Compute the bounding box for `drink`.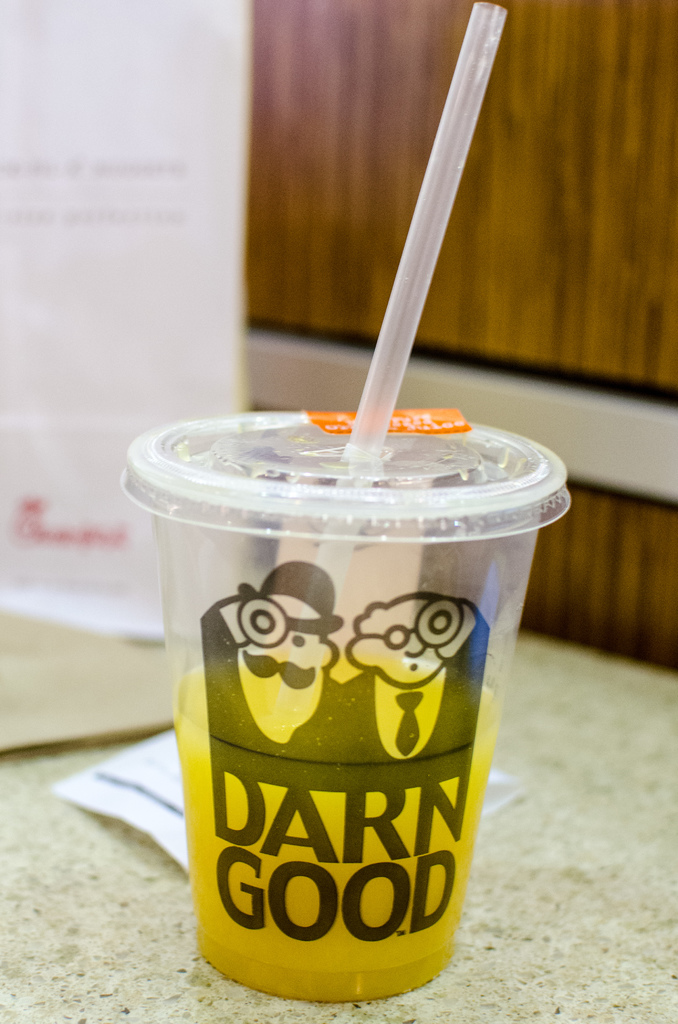
<region>124, 392, 553, 993</region>.
